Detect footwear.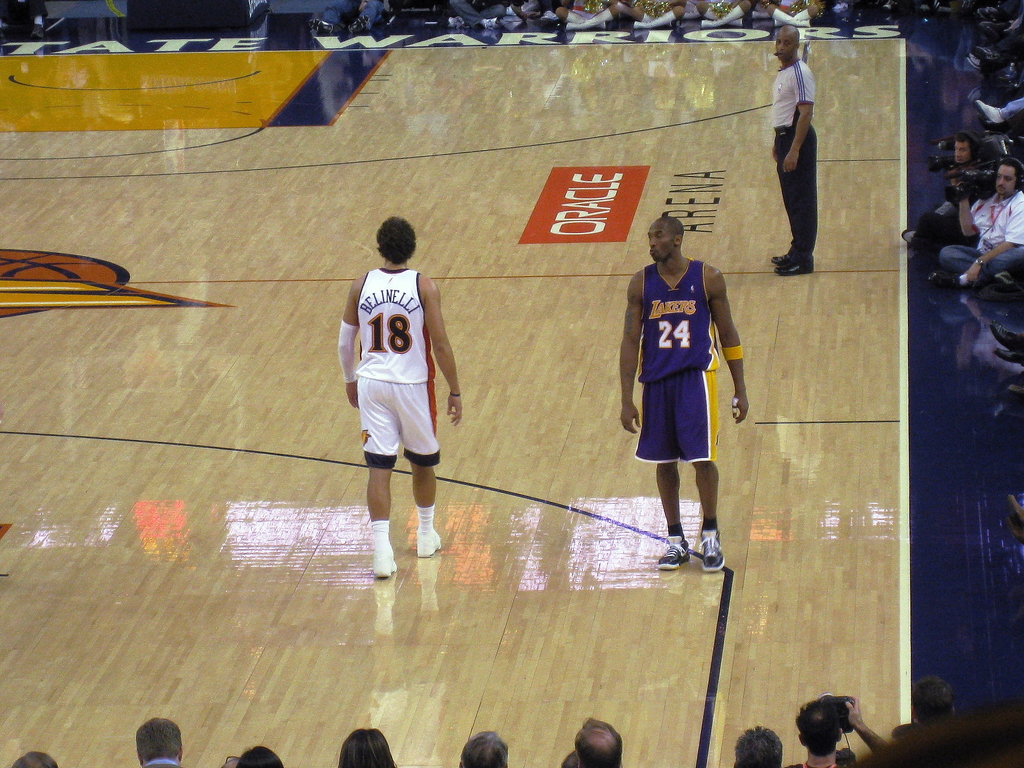
Detected at [372,554,397,577].
